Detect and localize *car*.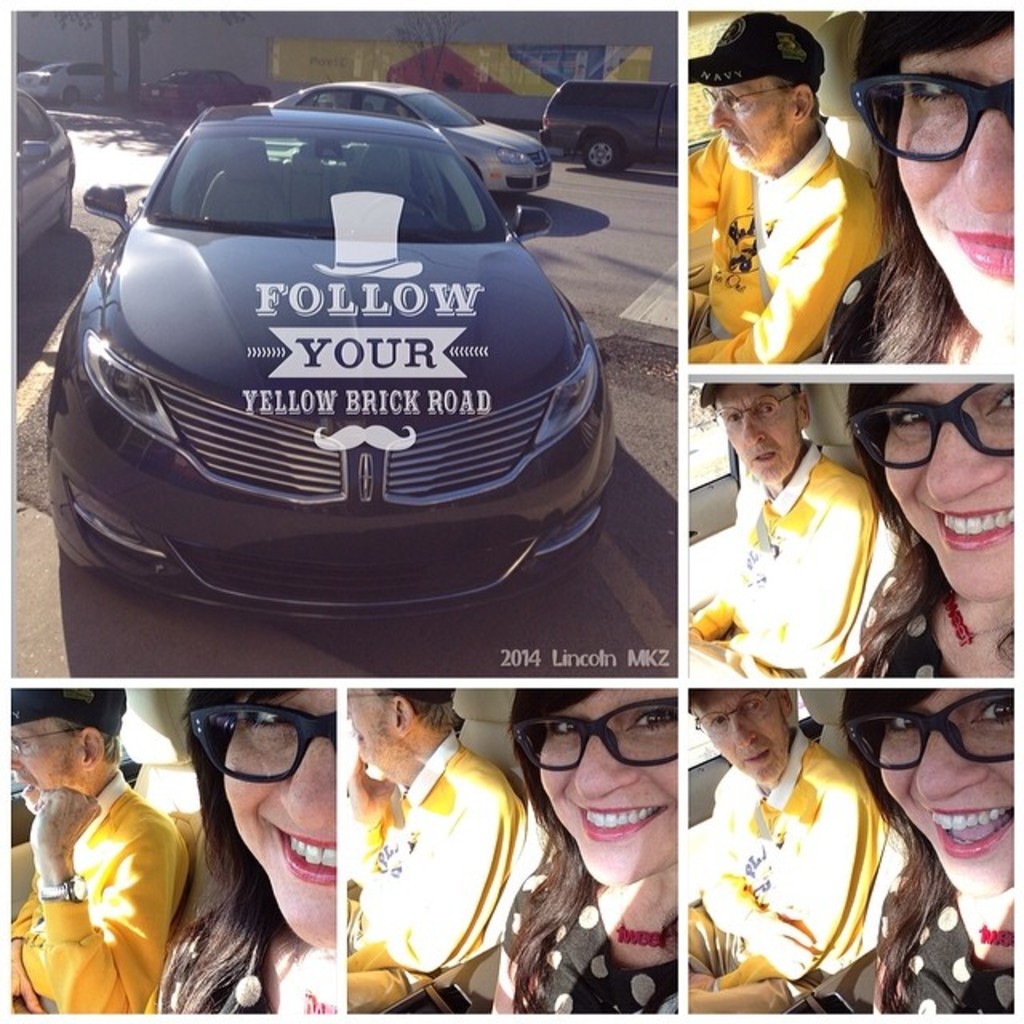
Localized at [left=133, top=67, right=269, bottom=114].
